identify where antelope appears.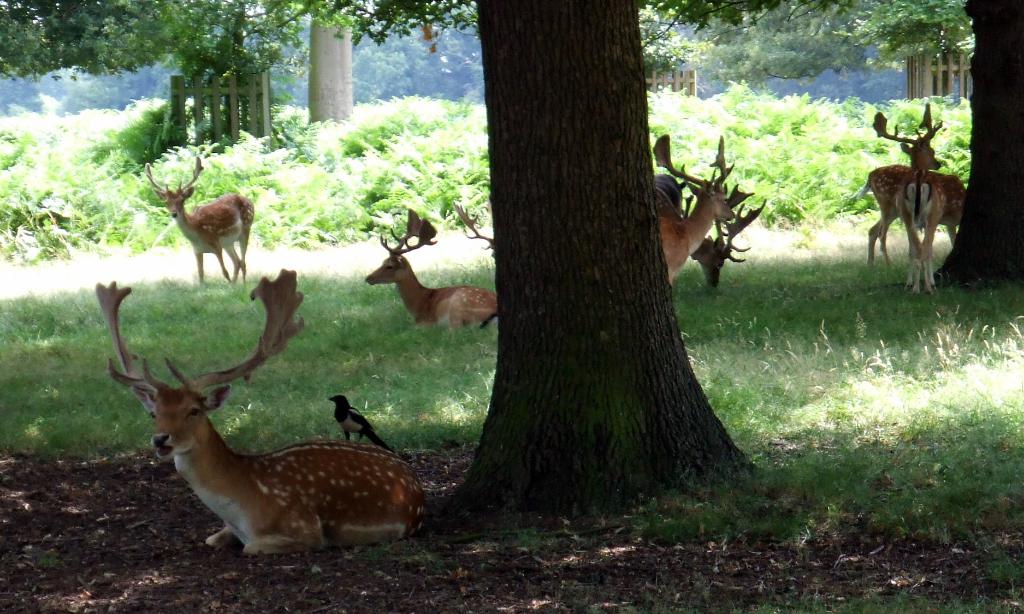
Appears at l=652, t=169, r=765, b=287.
